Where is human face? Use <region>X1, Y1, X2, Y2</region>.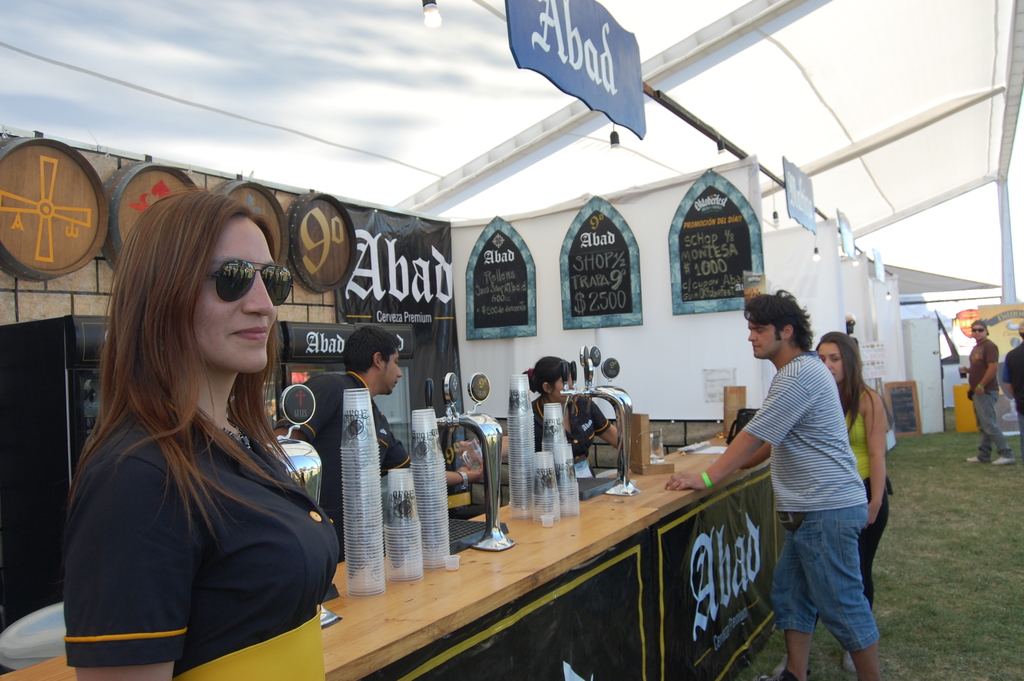
<region>382, 349, 402, 393</region>.
